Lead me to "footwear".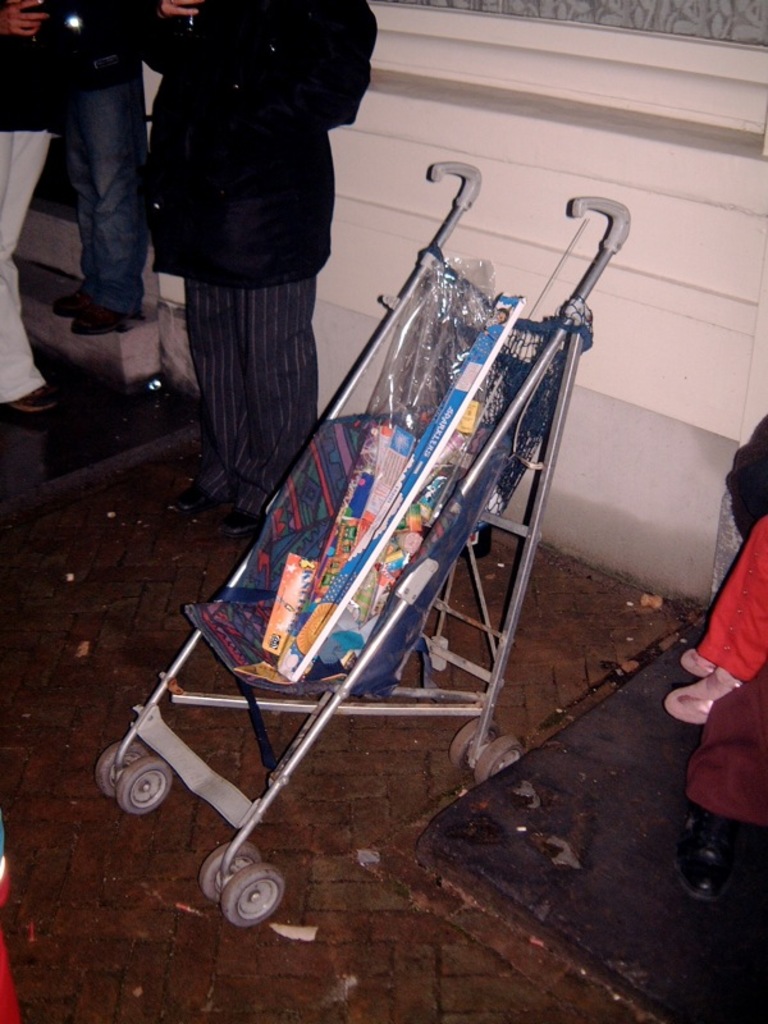
Lead to (x1=51, y1=284, x2=87, y2=323).
